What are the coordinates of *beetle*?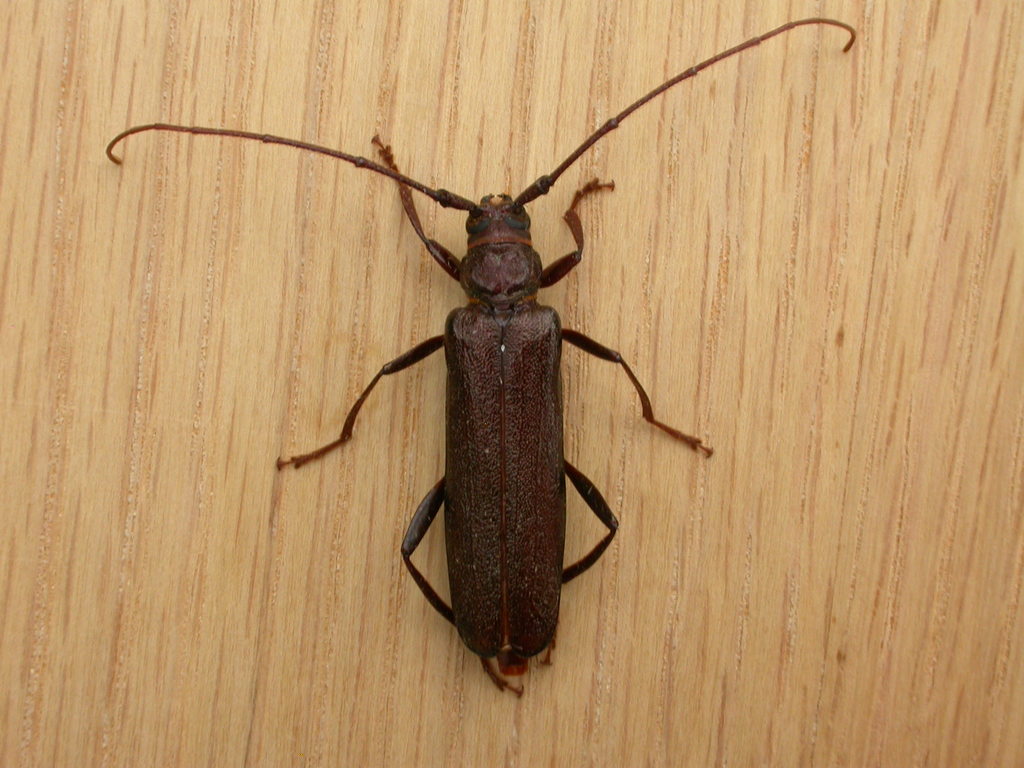
box=[52, 52, 851, 707].
